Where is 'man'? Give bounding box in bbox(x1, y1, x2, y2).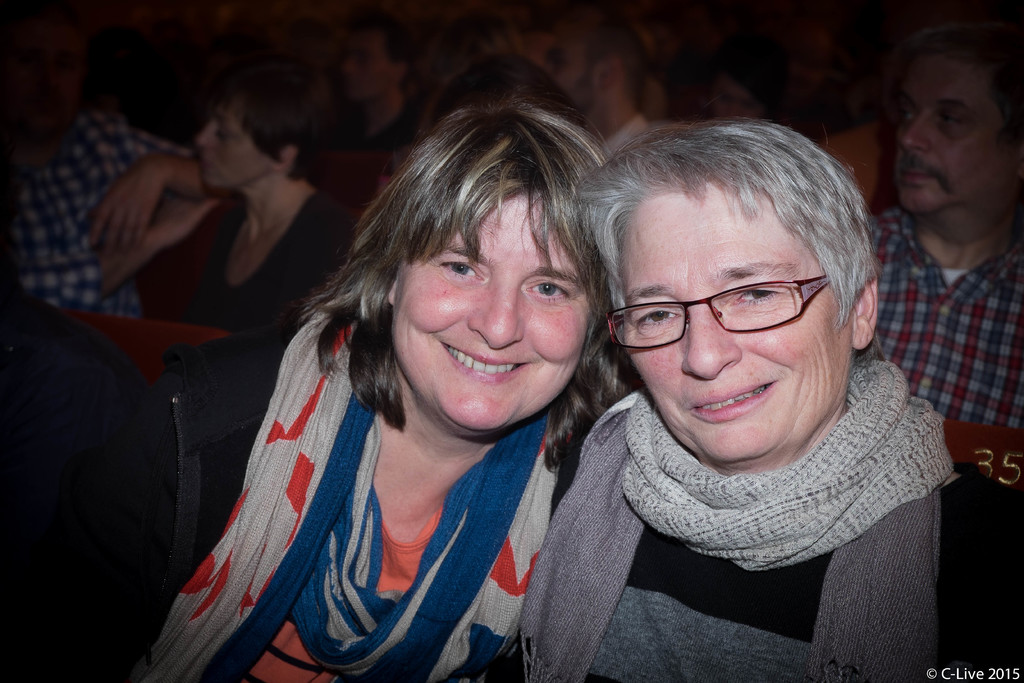
bbox(334, 21, 435, 152).
